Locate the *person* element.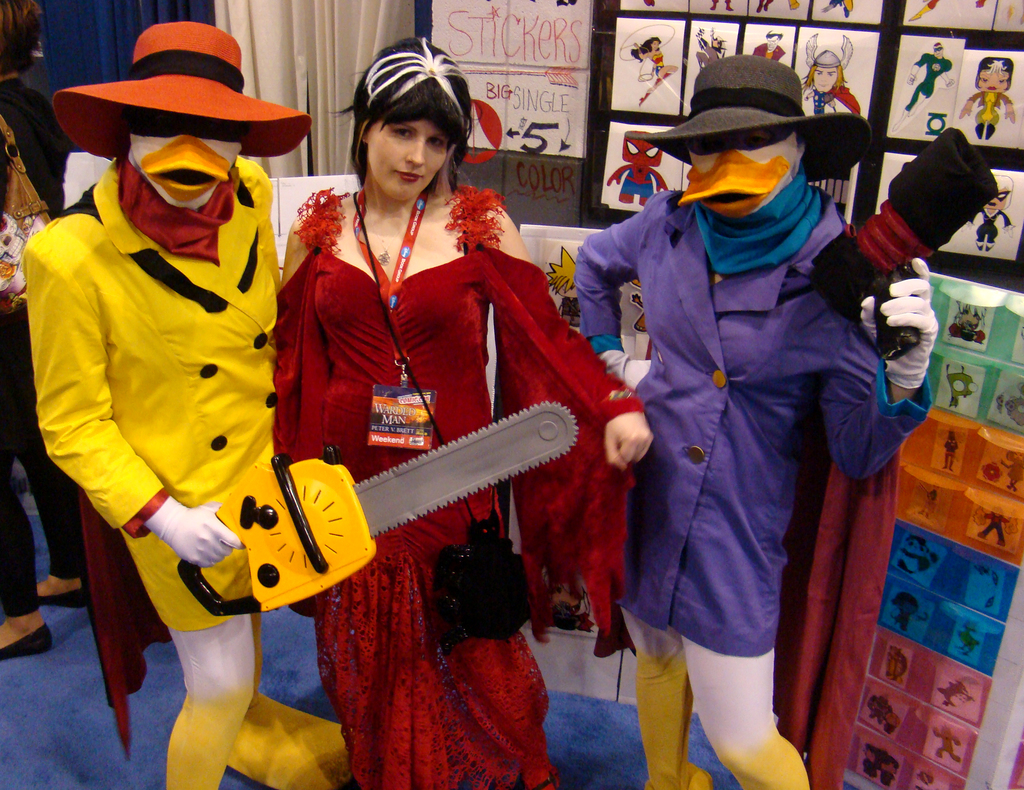
Element bbox: (left=0, top=0, right=95, bottom=653).
